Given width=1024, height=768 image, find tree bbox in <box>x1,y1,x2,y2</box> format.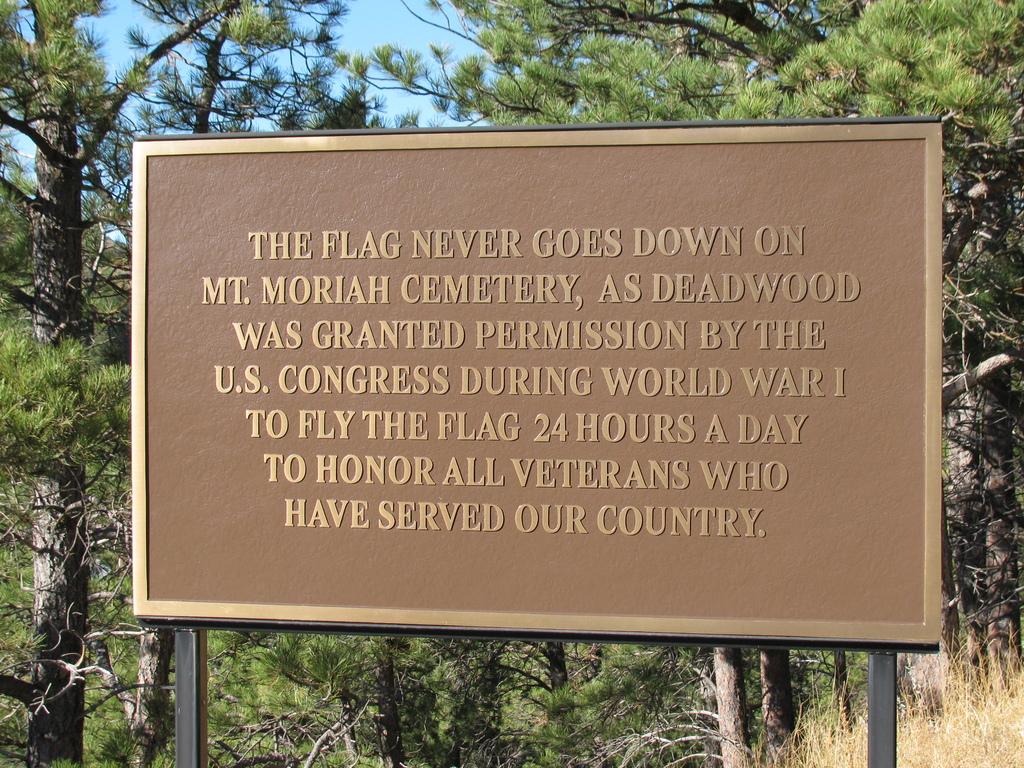
<box>0,0,333,767</box>.
